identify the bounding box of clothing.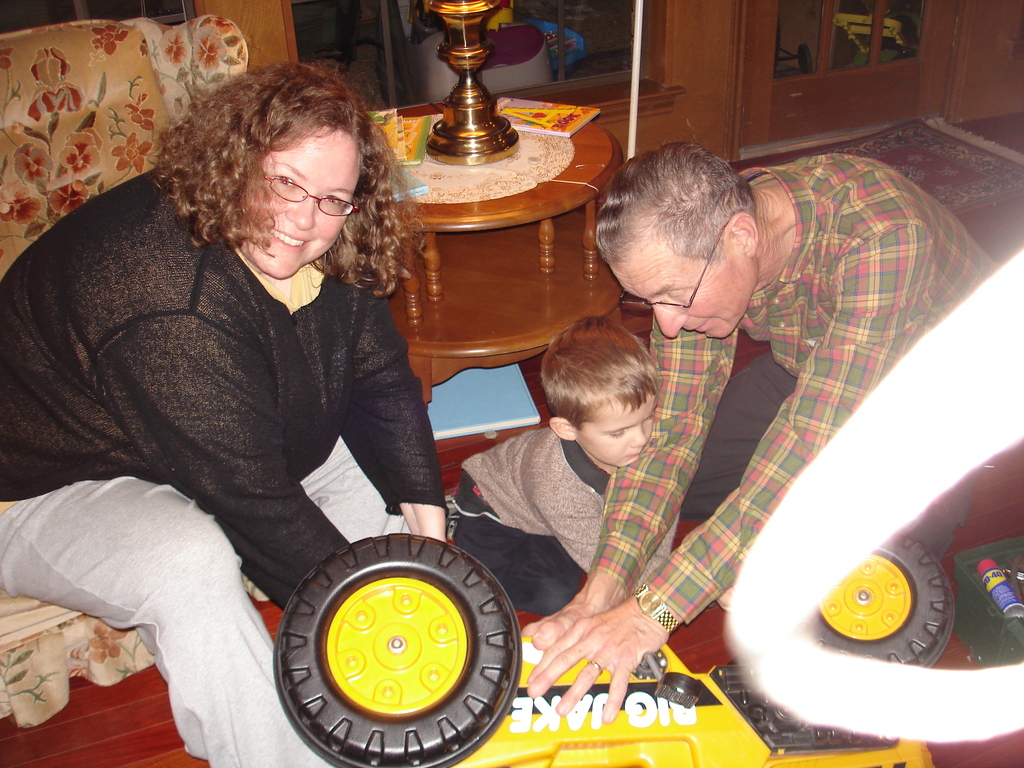
596, 154, 1001, 622.
